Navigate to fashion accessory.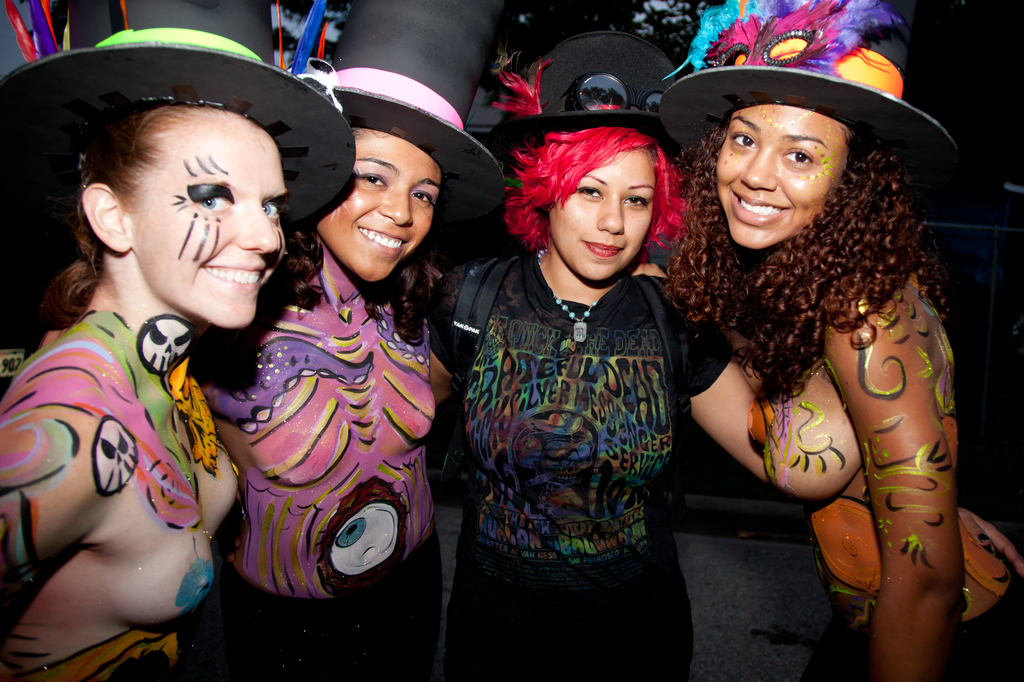
Navigation target: x1=534 y1=242 x2=614 y2=341.
